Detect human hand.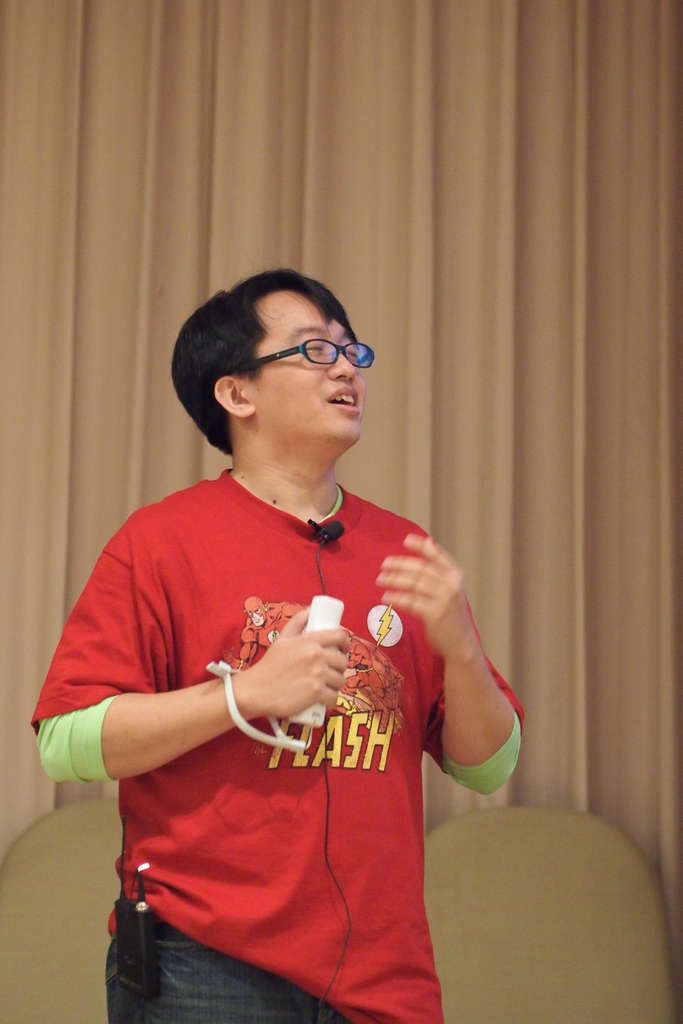
Detected at 381/540/466/634.
